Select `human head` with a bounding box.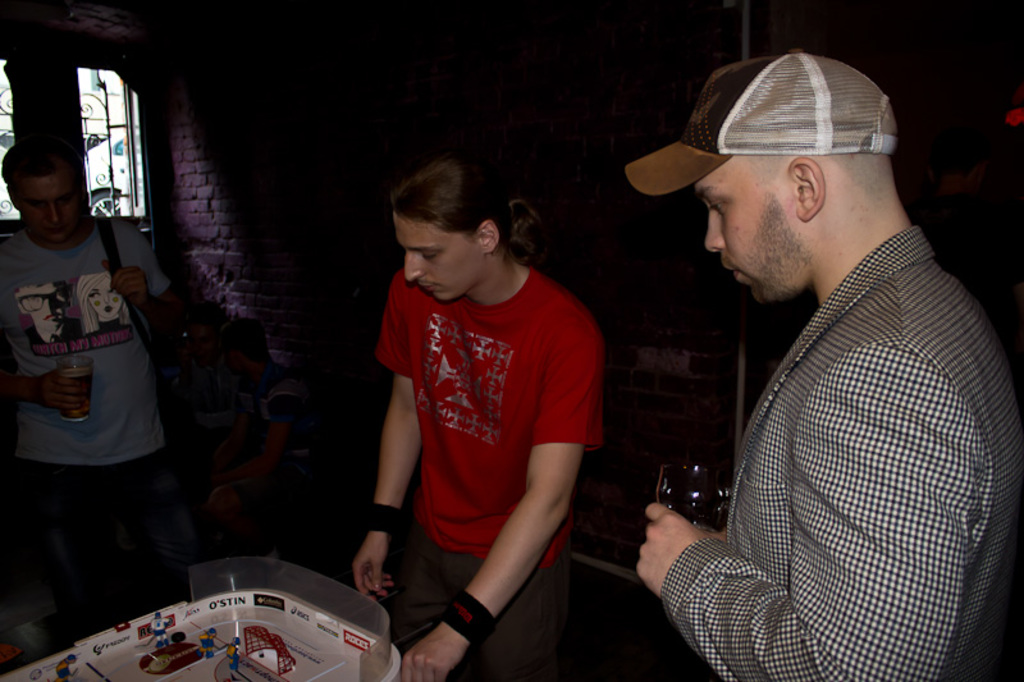
bbox(689, 50, 899, 303).
